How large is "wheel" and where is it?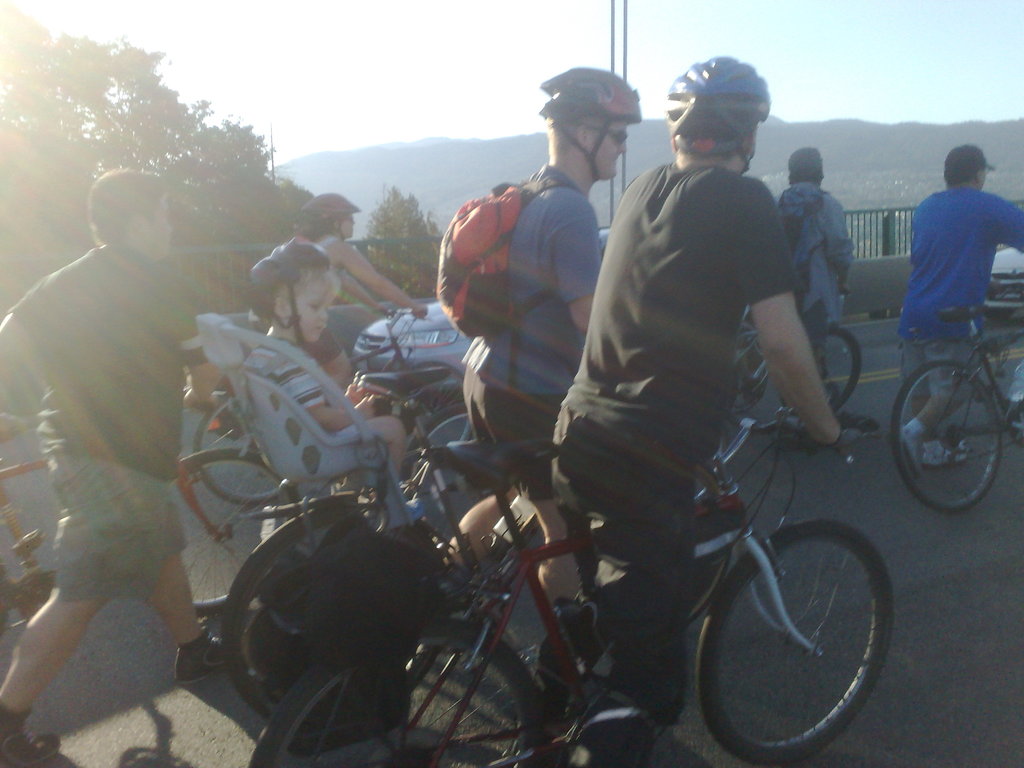
Bounding box: 890/351/1010/517.
